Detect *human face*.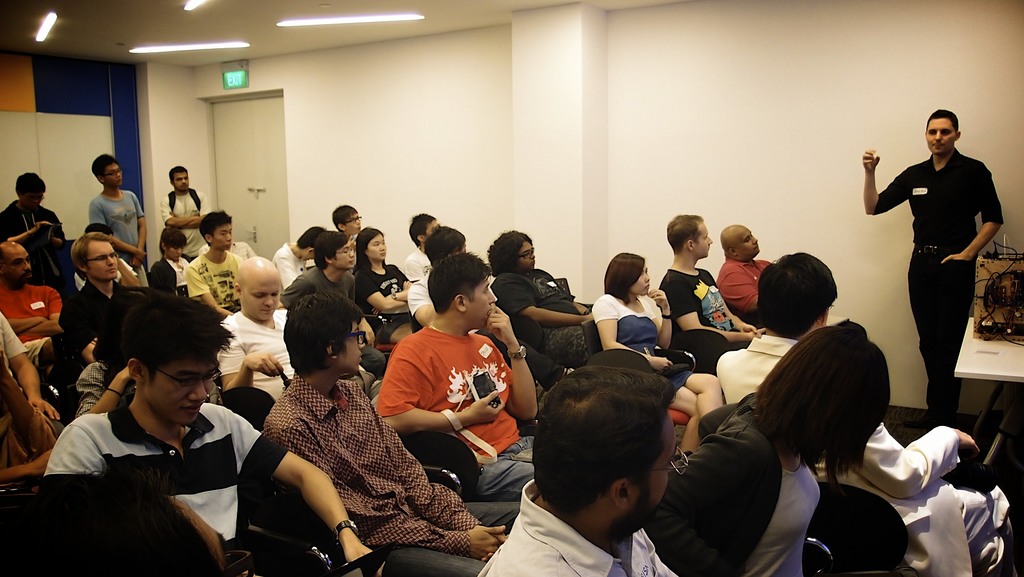
Detected at region(164, 240, 181, 263).
